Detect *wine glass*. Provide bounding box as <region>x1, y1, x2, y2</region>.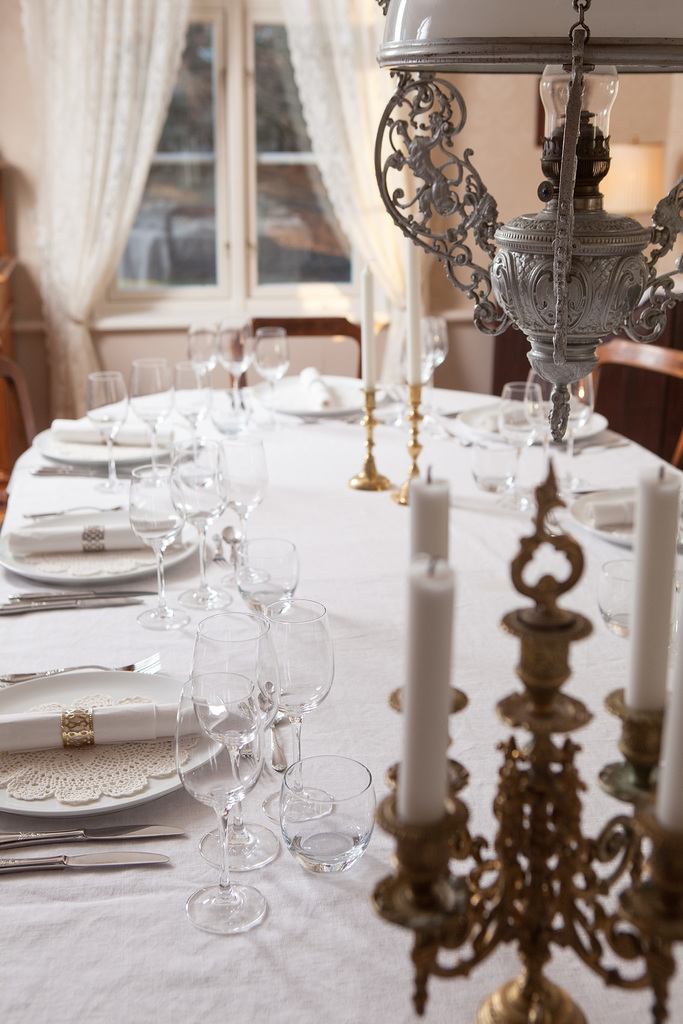
<region>186, 318, 215, 407</region>.
